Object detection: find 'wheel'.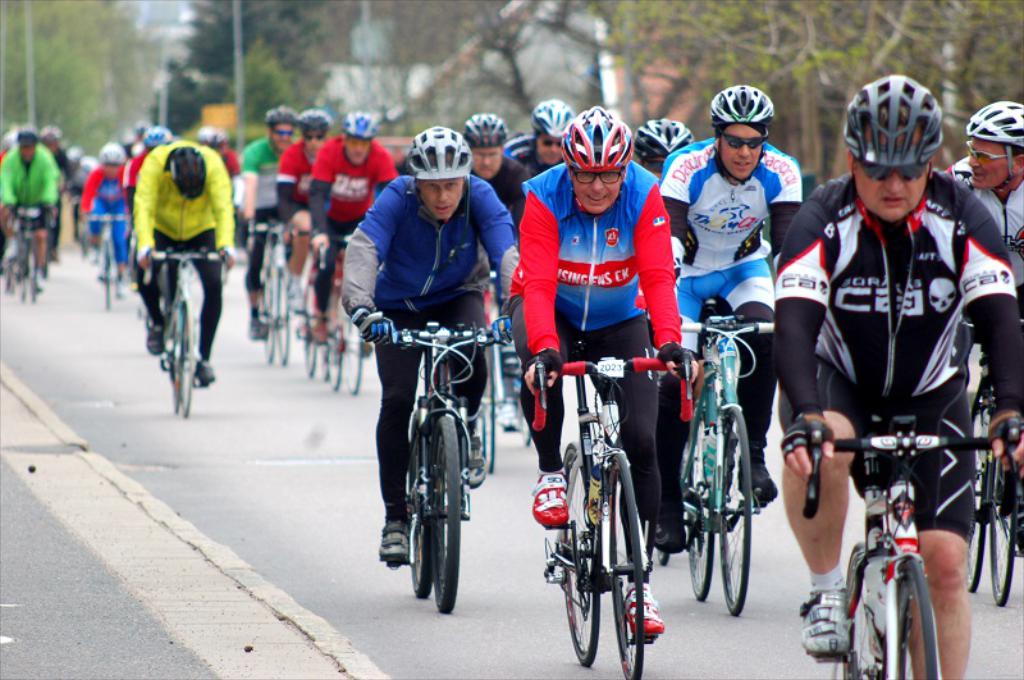
x1=347, y1=314, x2=364, y2=396.
